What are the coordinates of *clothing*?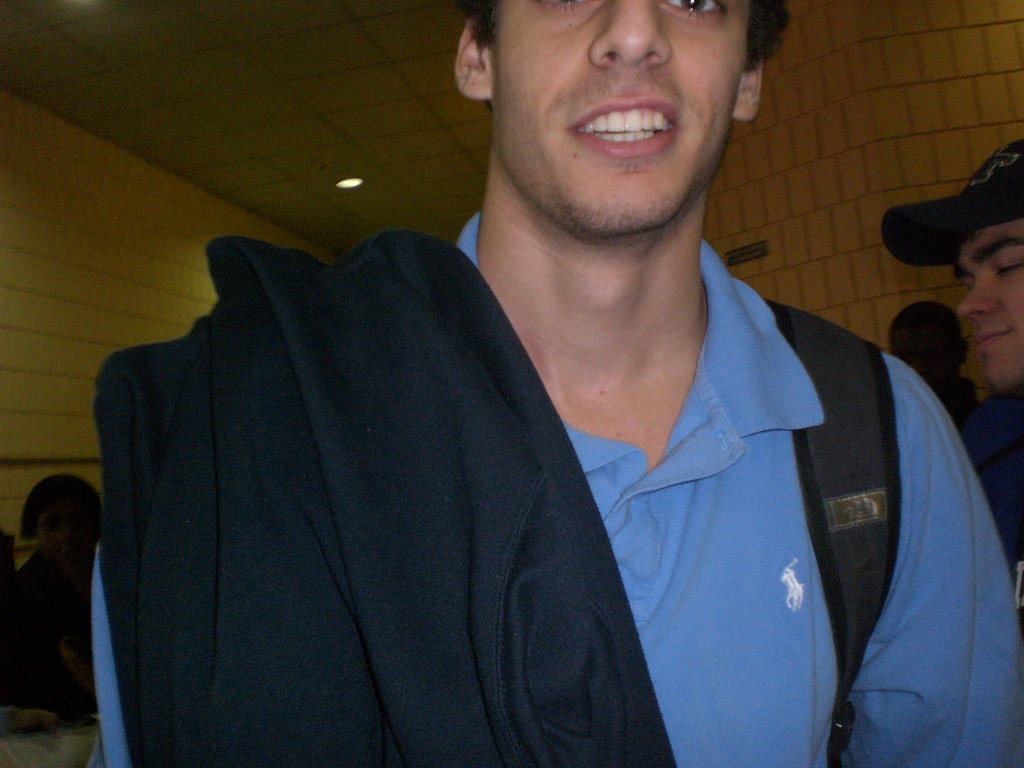
116 168 954 767.
